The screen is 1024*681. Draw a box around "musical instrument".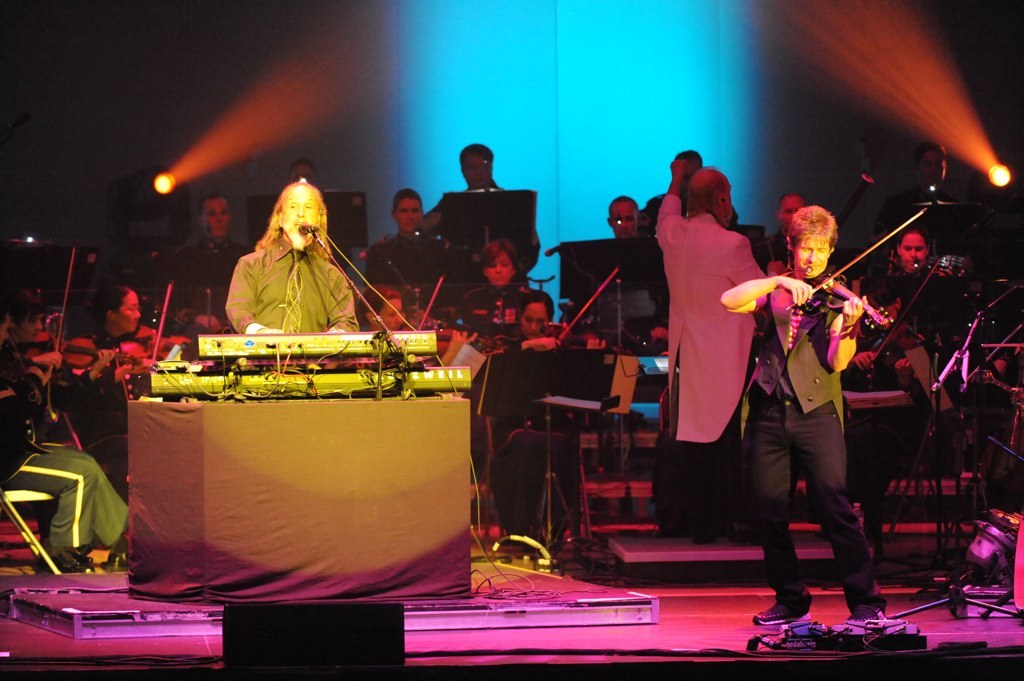
box(116, 287, 212, 367).
